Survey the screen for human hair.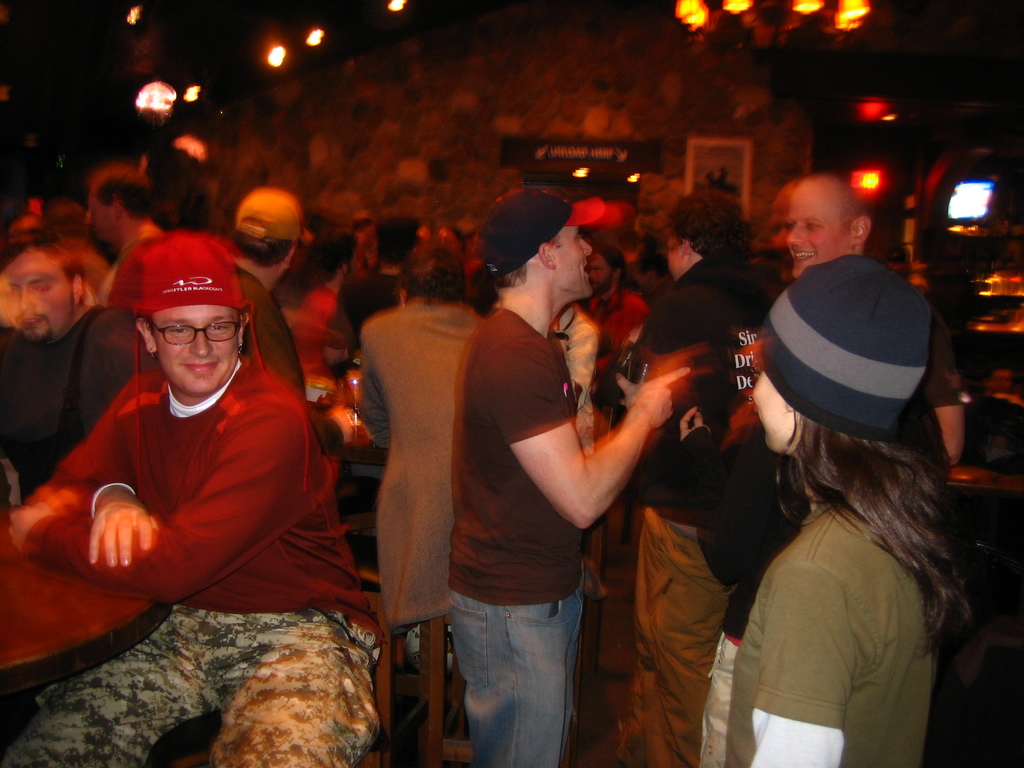
Survey found: box=[372, 209, 419, 264].
